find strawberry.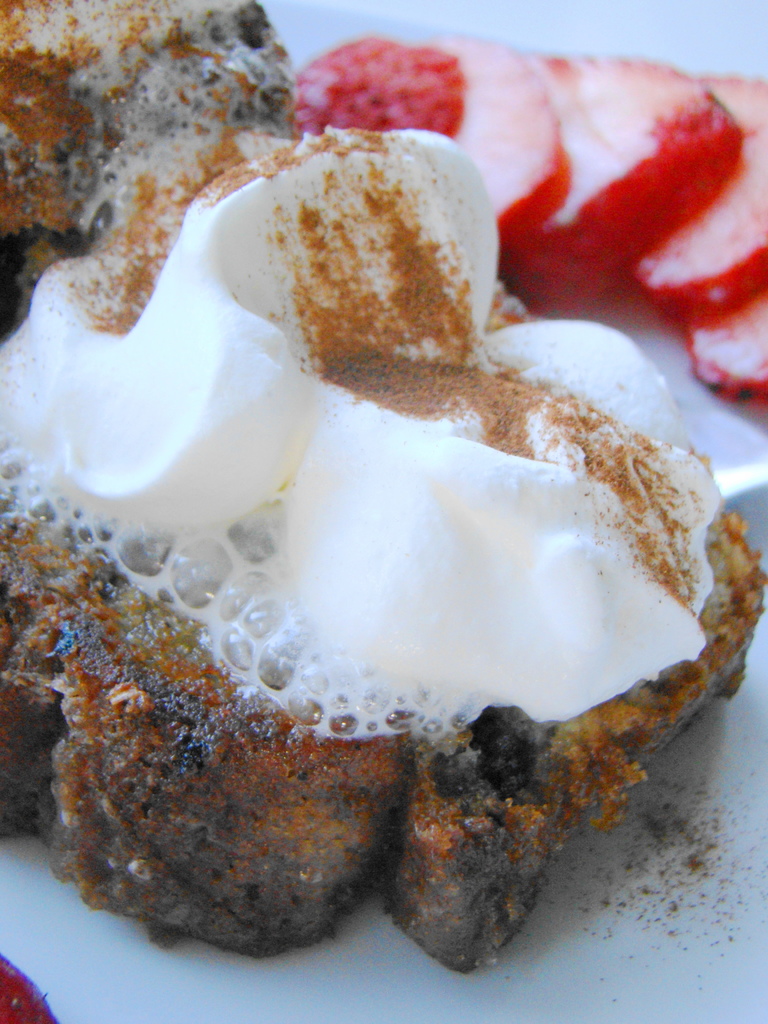
<region>514, 48, 743, 319</region>.
